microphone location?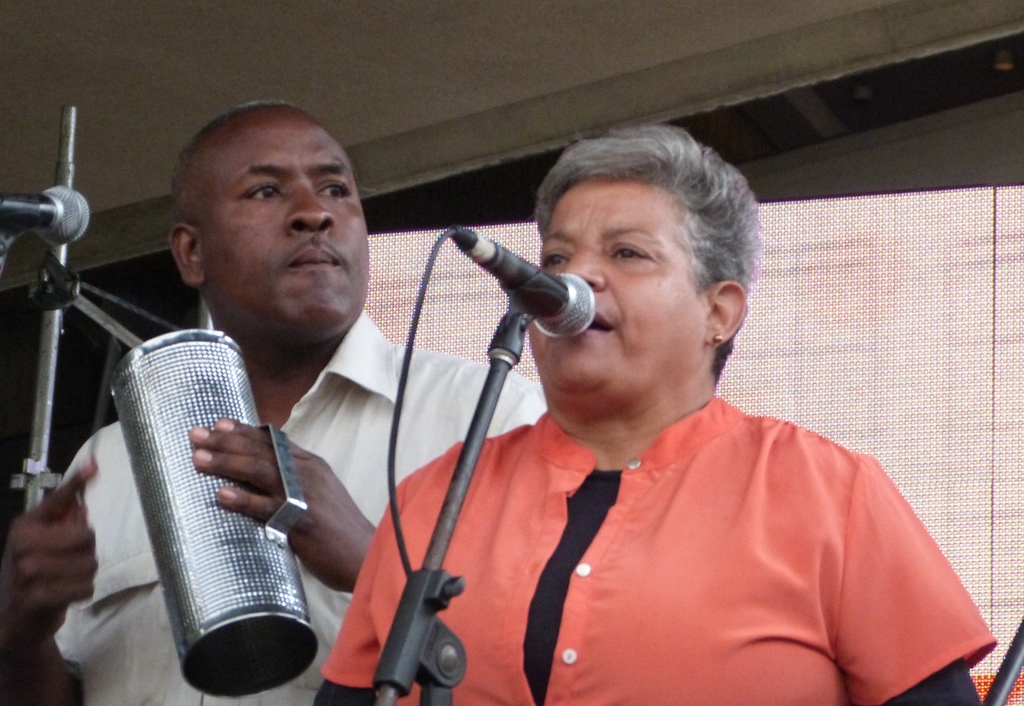
bbox=[0, 184, 90, 242]
